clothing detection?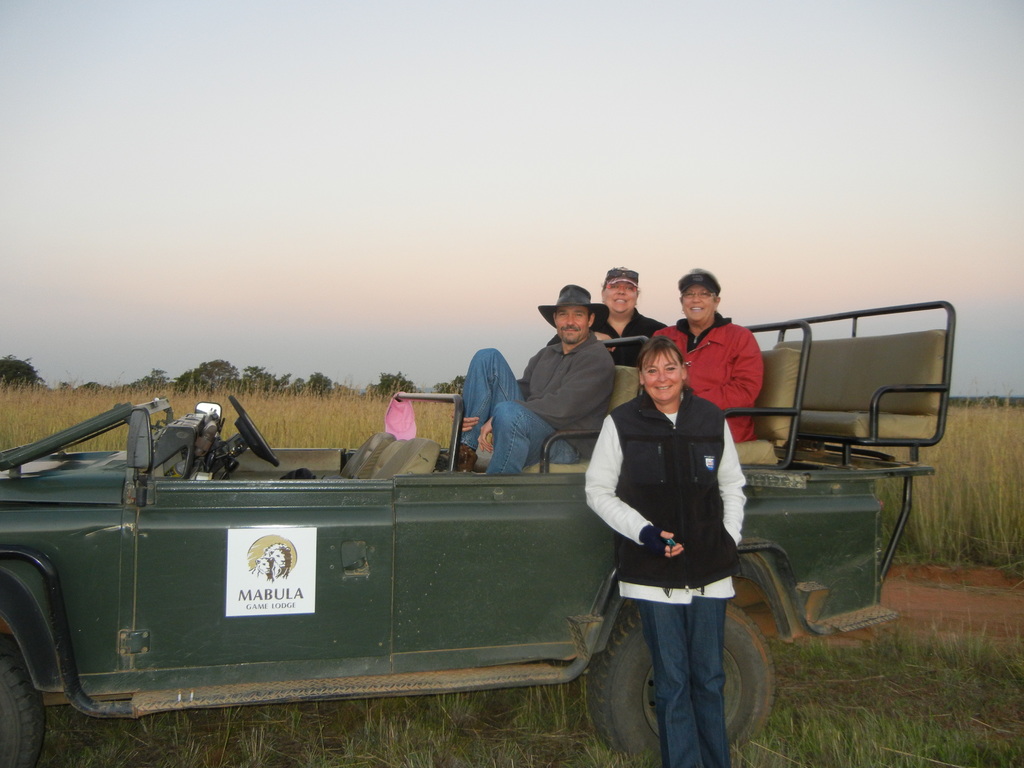
crop(595, 297, 680, 370)
